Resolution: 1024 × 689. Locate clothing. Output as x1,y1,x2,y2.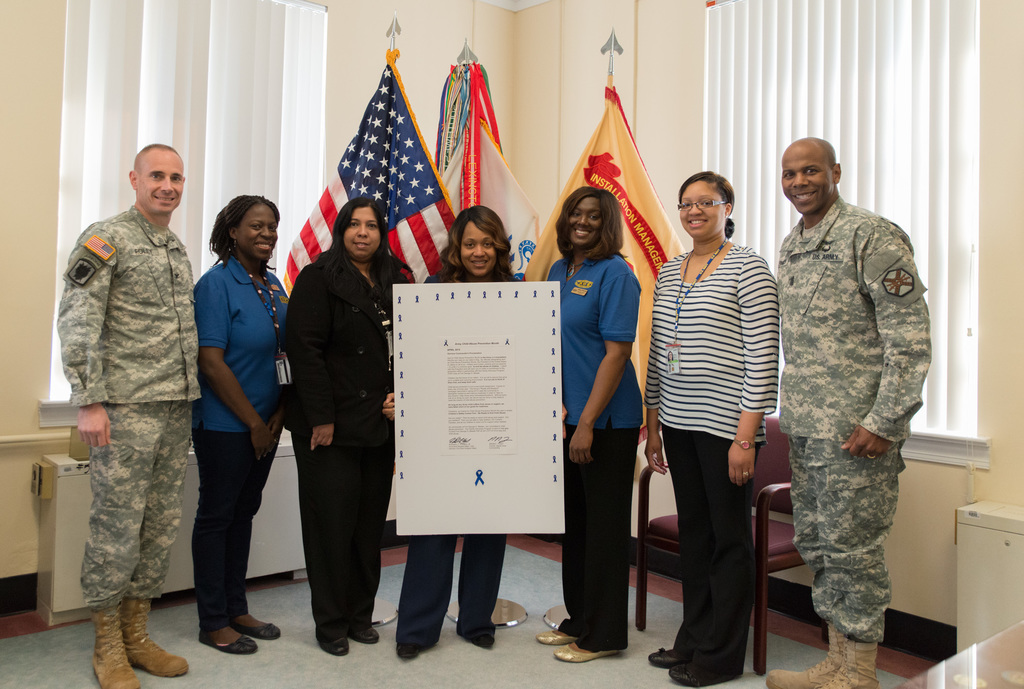
792,438,907,641.
